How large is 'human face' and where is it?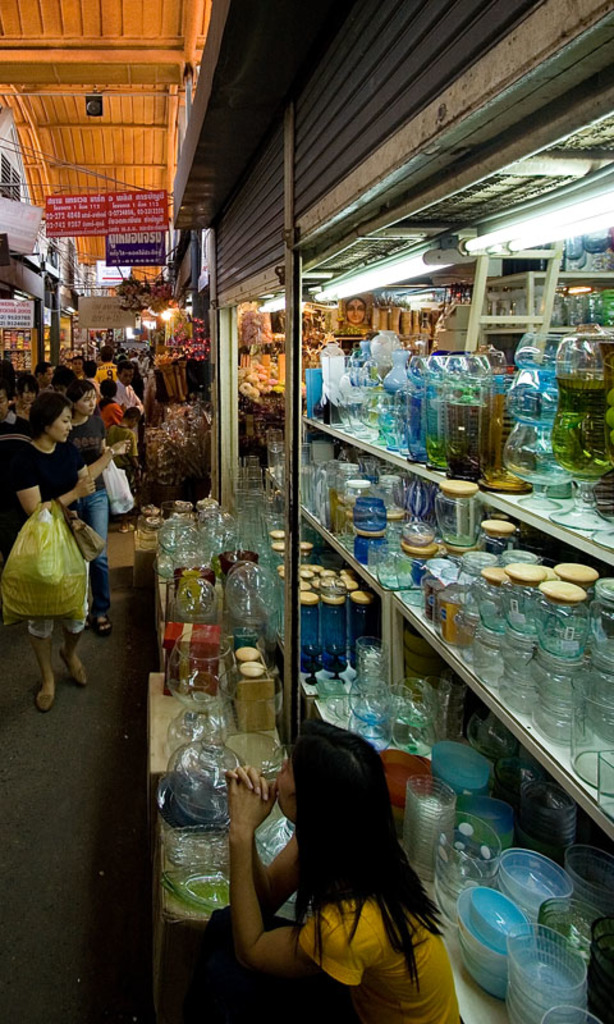
Bounding box: [x1=122, y1=370, x2=136, y2=387].
